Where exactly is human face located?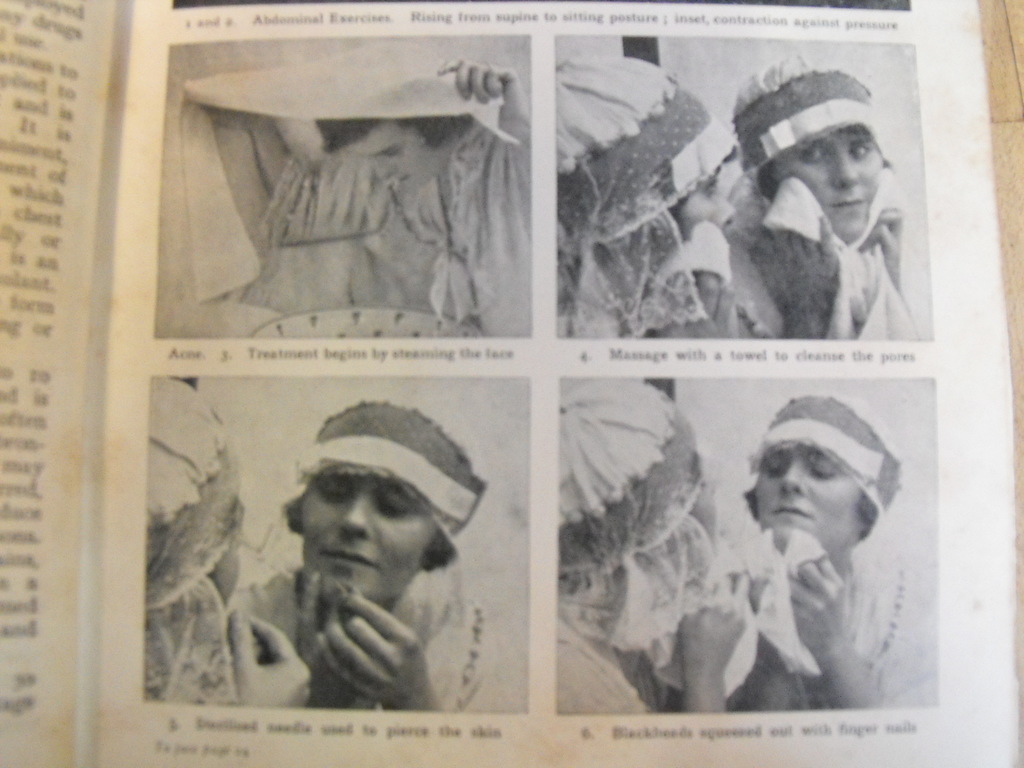
Its bounding box is 344/124/445/196.
